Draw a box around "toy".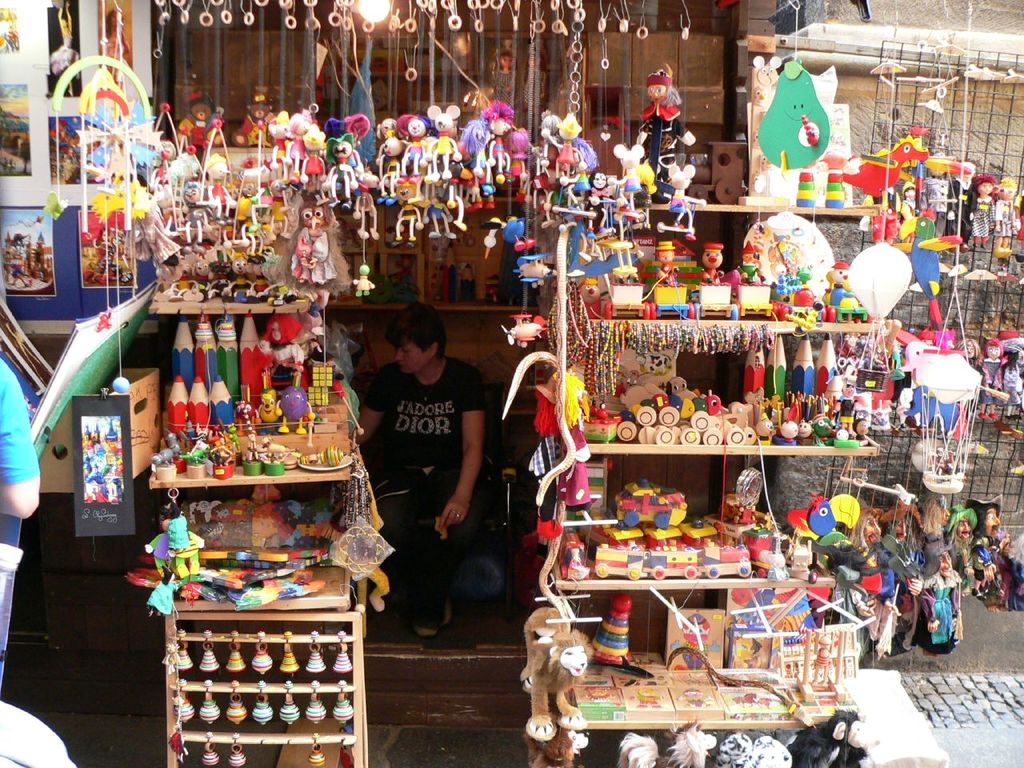
bbox(822, 252, 884, 322).
